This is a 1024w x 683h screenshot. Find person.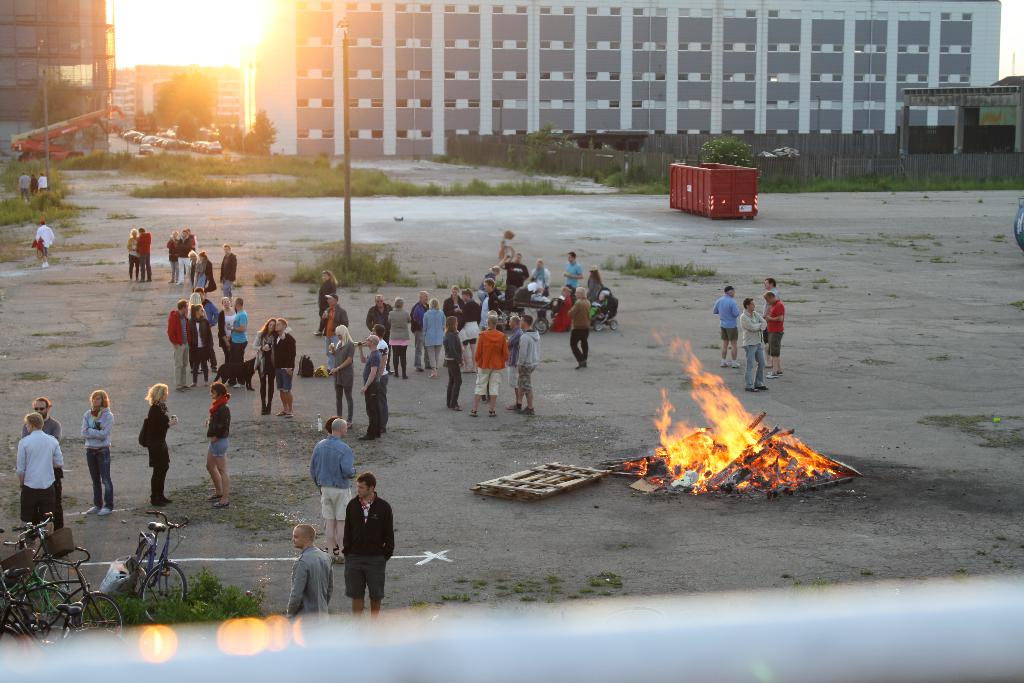
Bounding box: x1=423, y1=297, x2=442, y2=379.
